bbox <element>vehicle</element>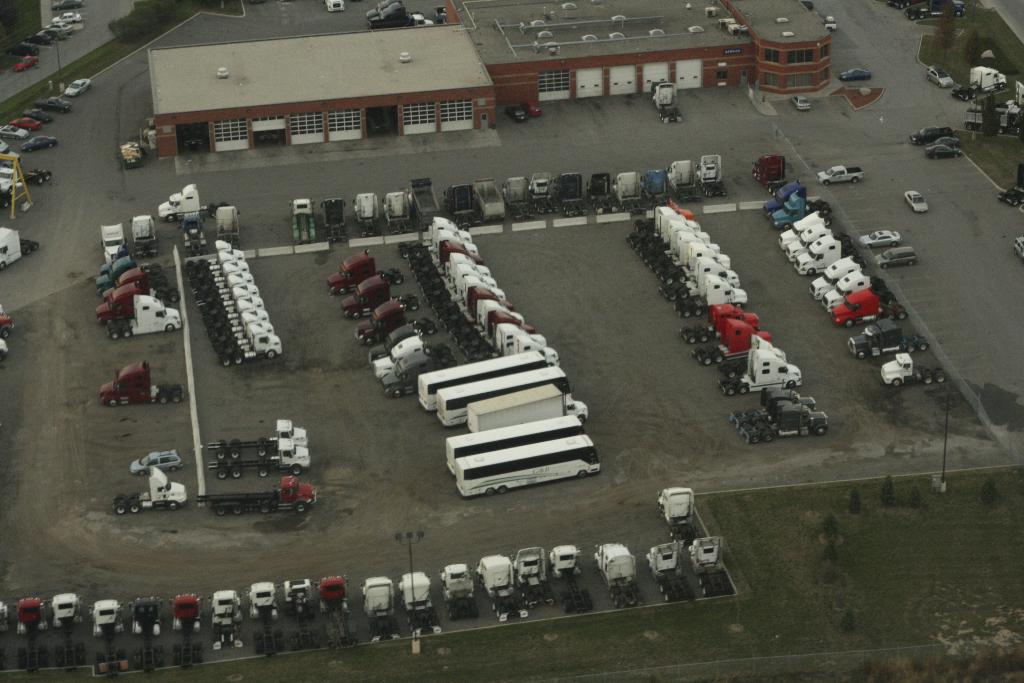
BBox(819, 161, 870, 185)
